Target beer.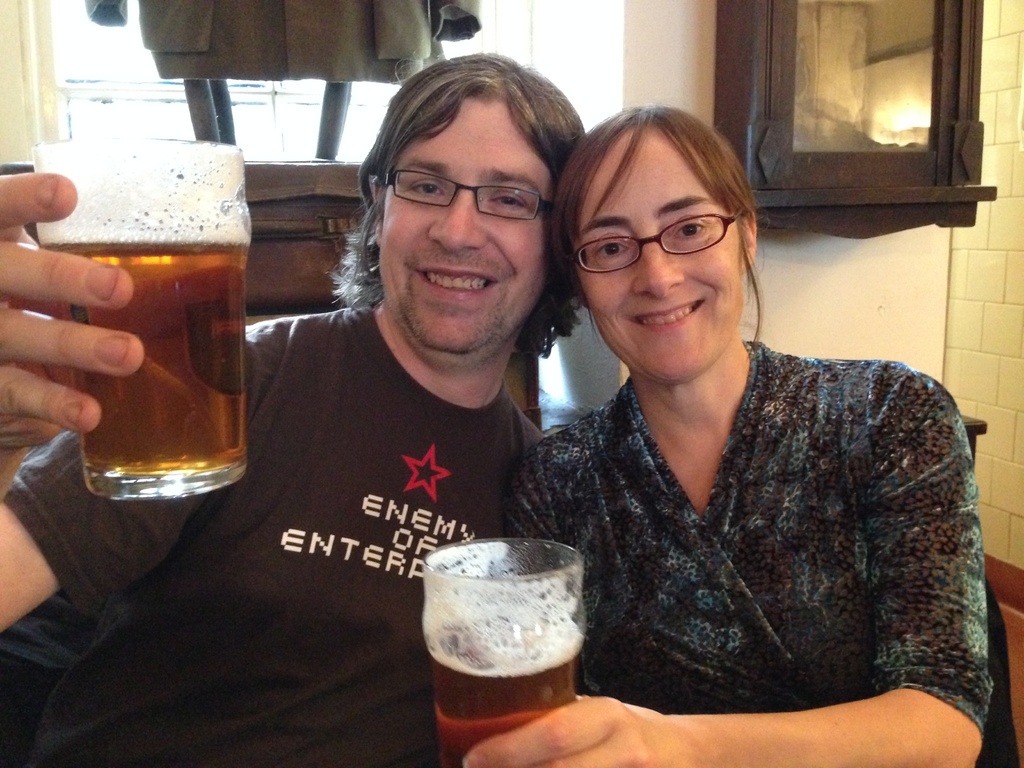
Target region: l=429, t=582, r=582, b=767.
